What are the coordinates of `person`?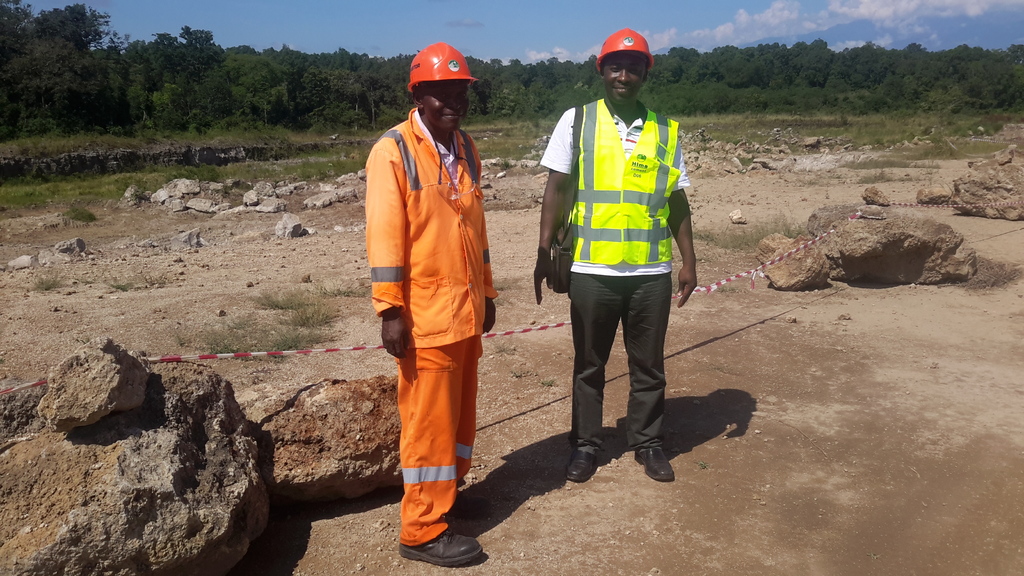
x1=547 y1=13 x2=692 y2=483.
